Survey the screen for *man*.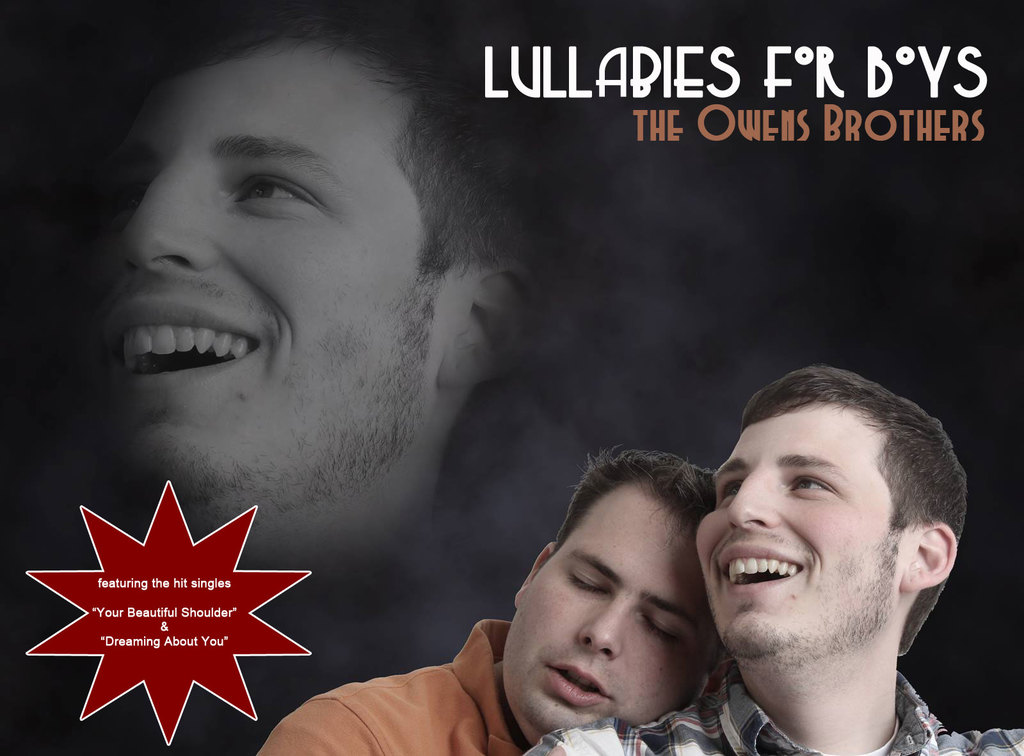
Survey found: Rect(516, 367, 1023, 755).
